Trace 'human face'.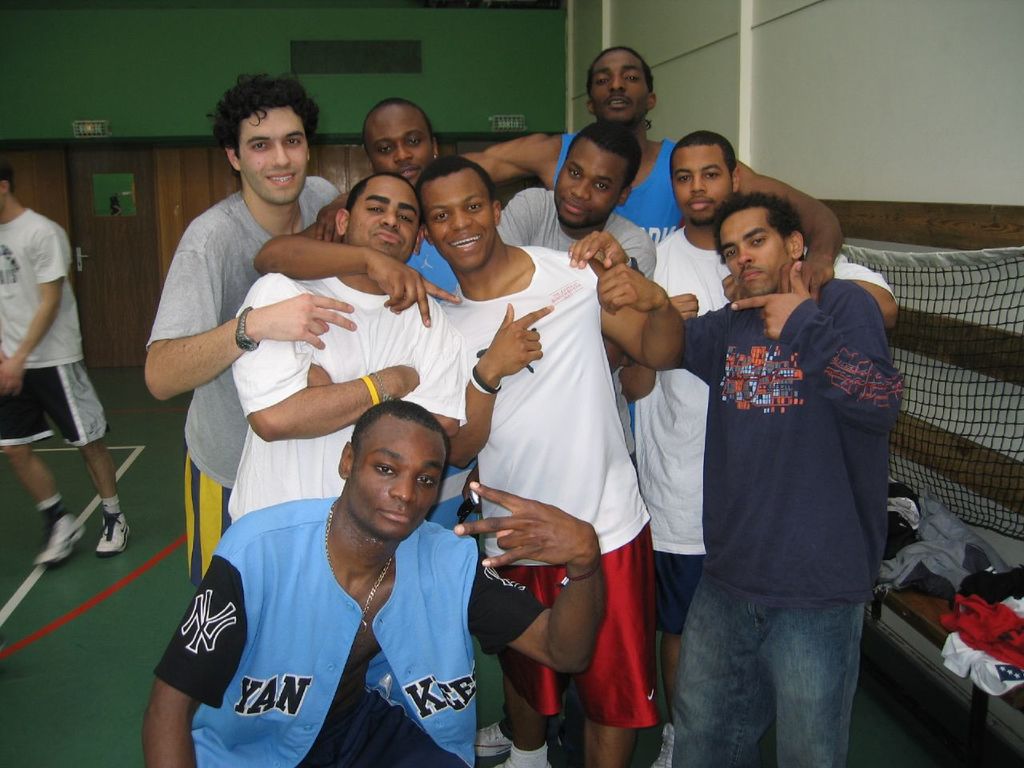
Traced to locate(353, 178, 421, 261).
